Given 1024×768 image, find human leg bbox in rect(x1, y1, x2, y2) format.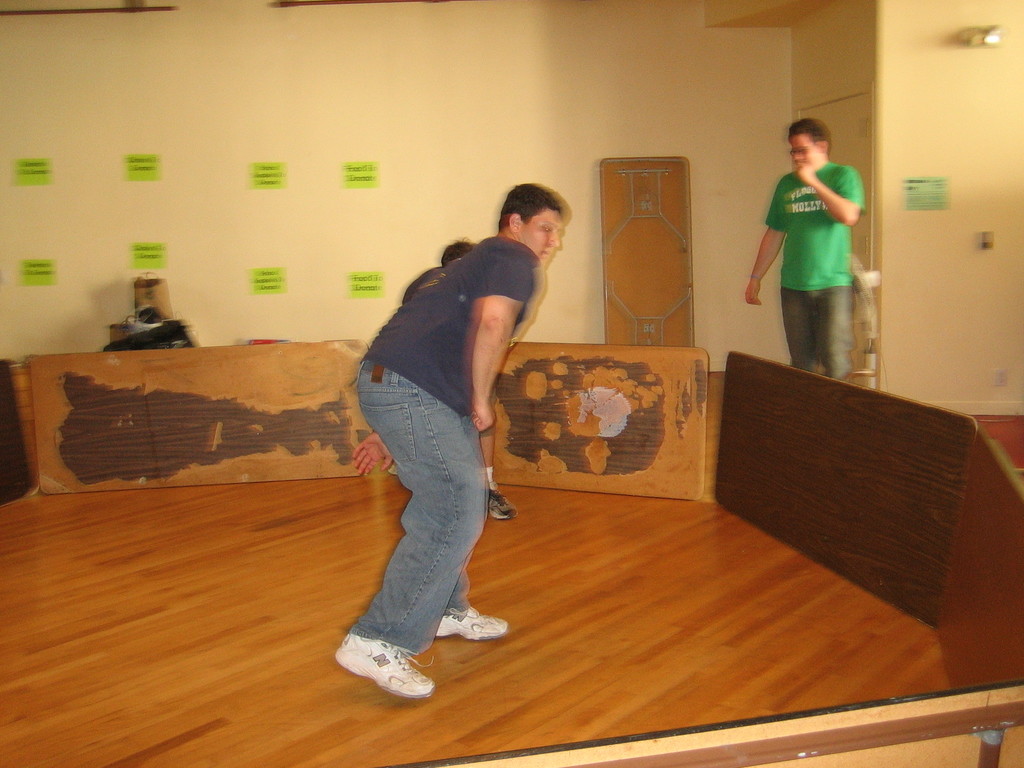
rect(816, 278, 856, 378).
